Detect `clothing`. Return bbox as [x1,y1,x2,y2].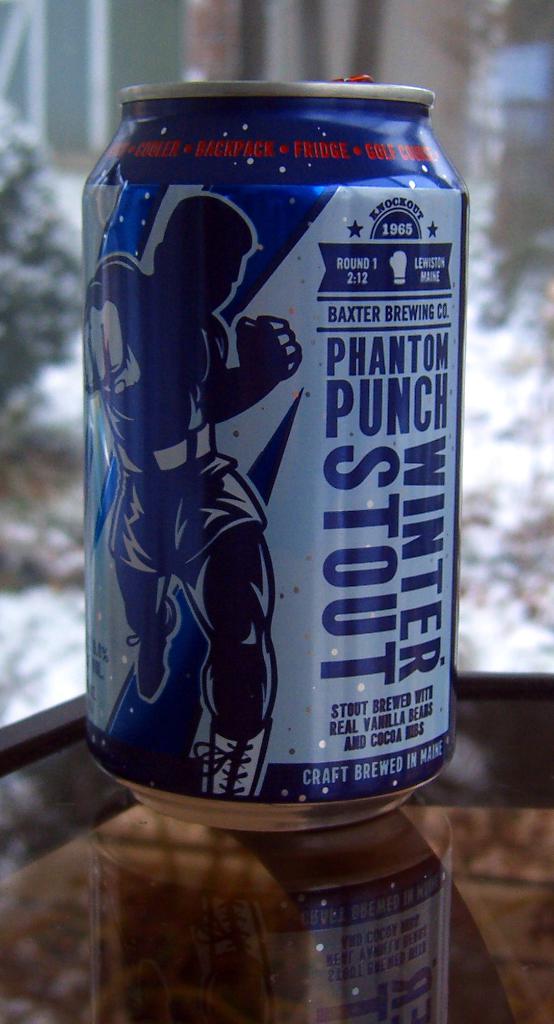
[82,246,266,575].
